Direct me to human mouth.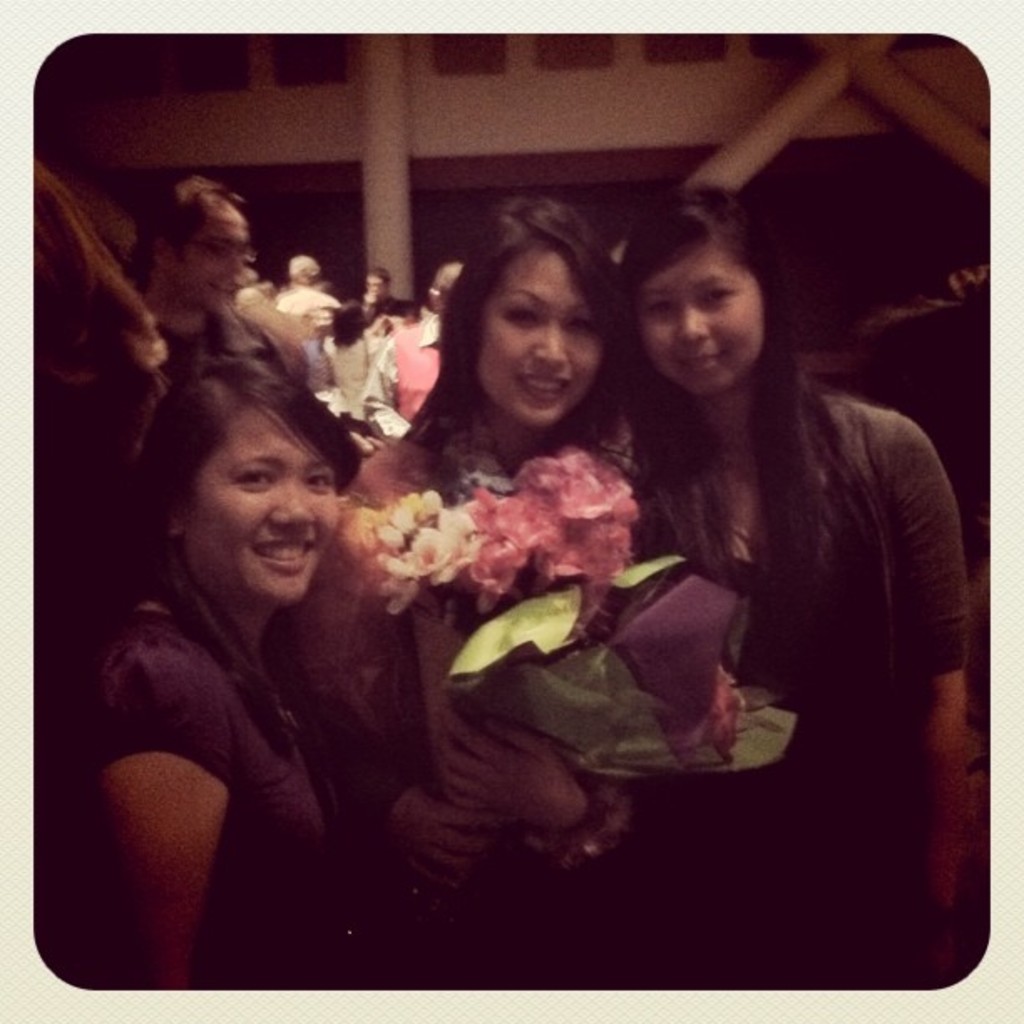
Direction: {"x1": 671, "y1": 346, "x2": 724, "y2": 378}.
